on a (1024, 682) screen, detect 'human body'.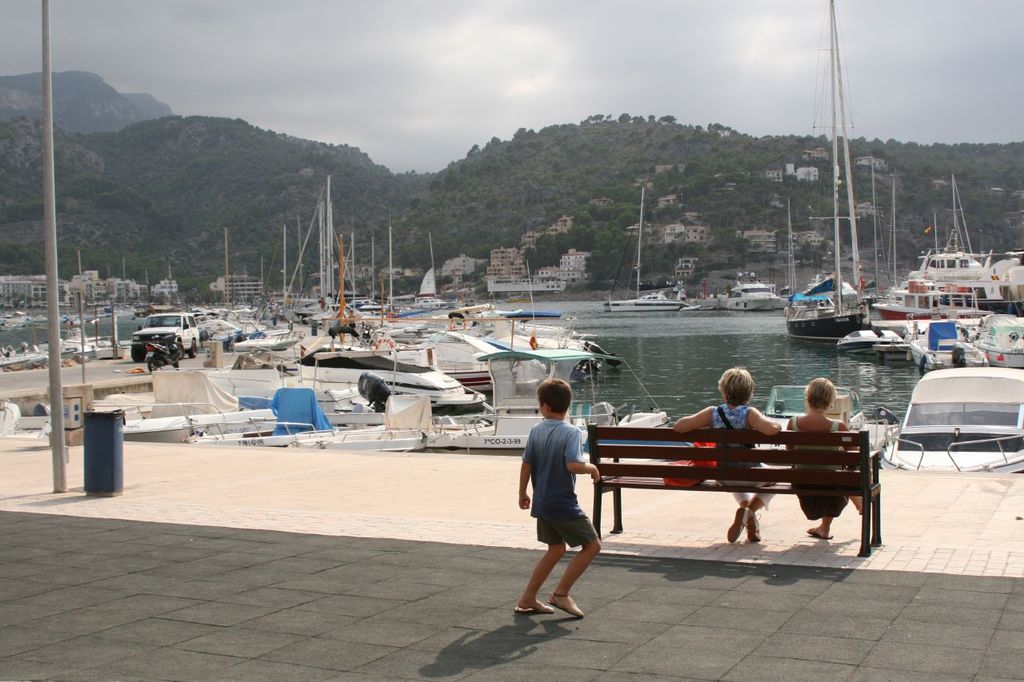
select_region(673, 404, 782, 548).
